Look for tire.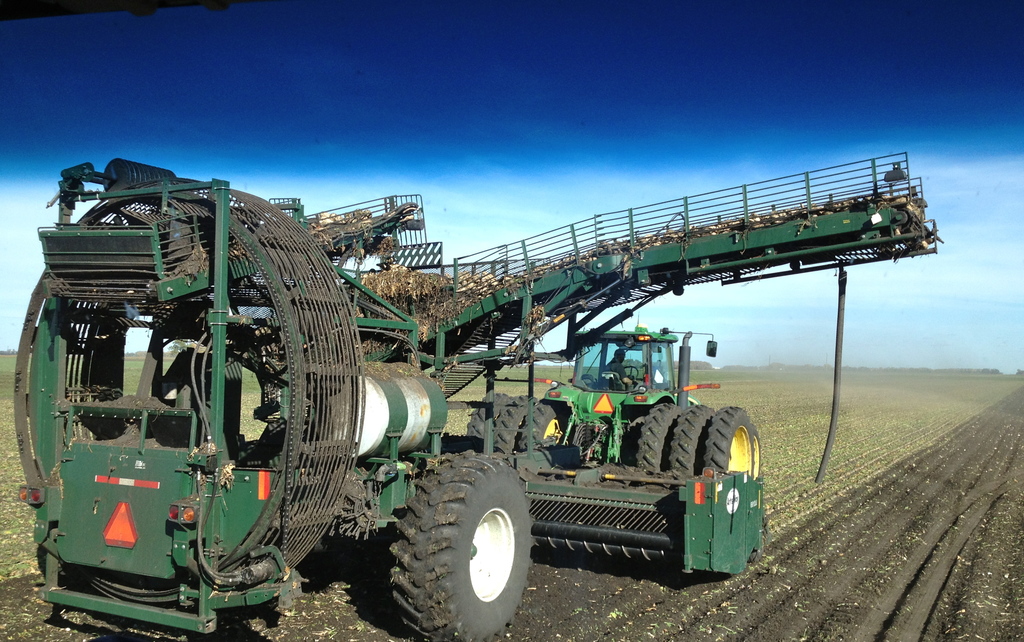
Found: <bbox>517, 392, 570, 449</bbox>.
